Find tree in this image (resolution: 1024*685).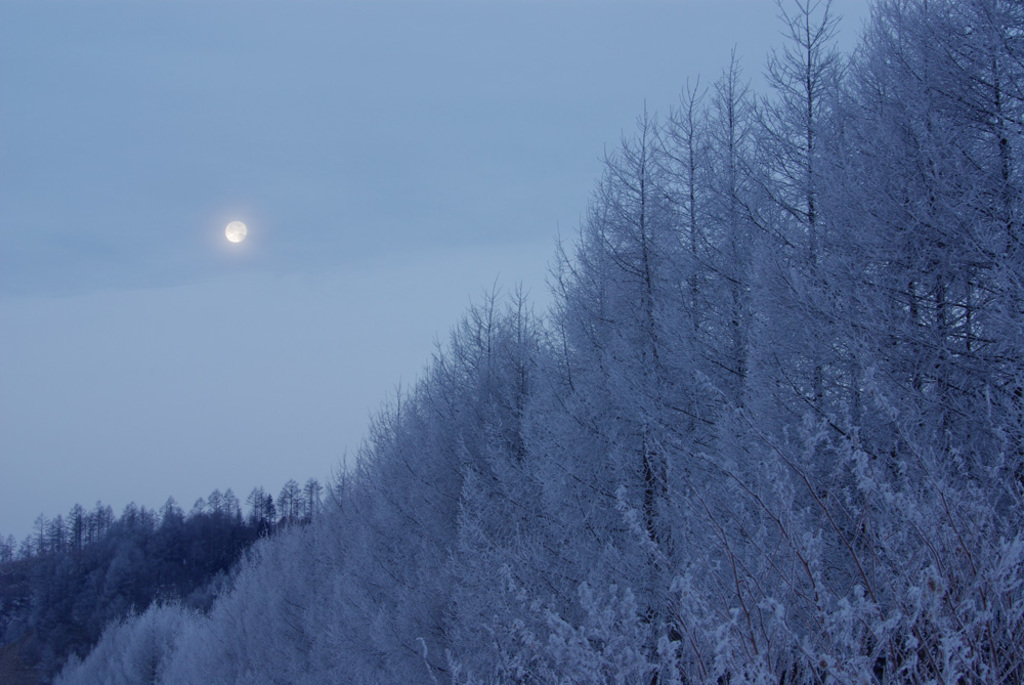
bbox(662, 38, 829, 676).
